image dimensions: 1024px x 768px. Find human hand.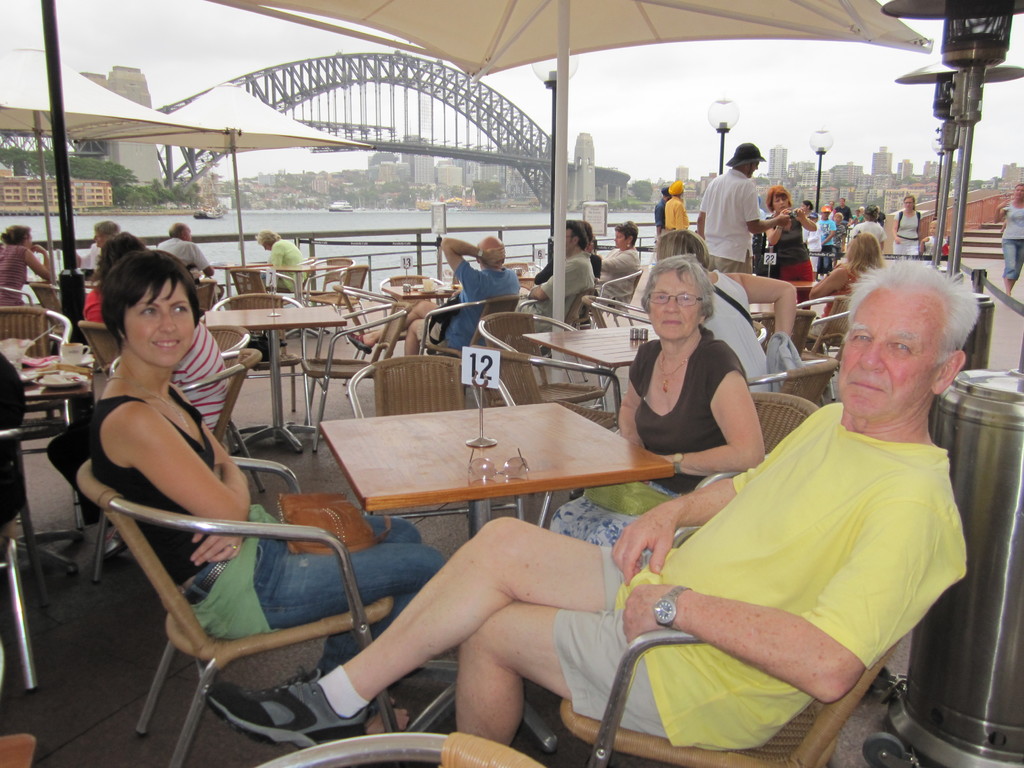
30/244/45/254.
